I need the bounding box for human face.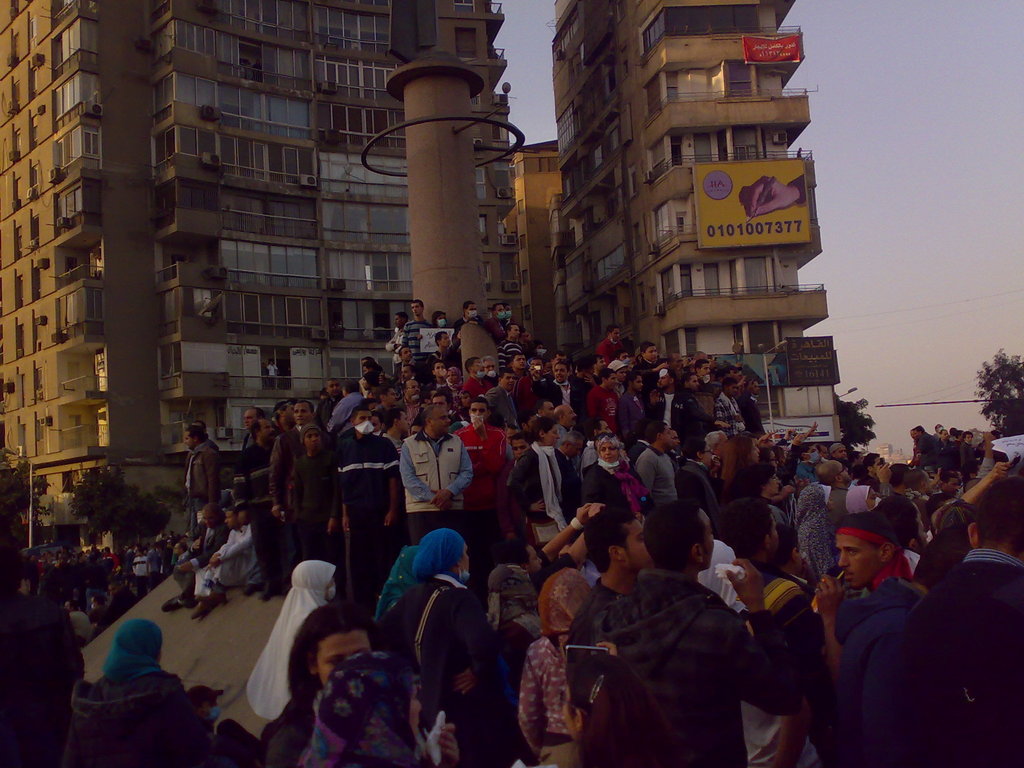
Here it is: <bbox>291, 399, 311, 426</bbox>.
